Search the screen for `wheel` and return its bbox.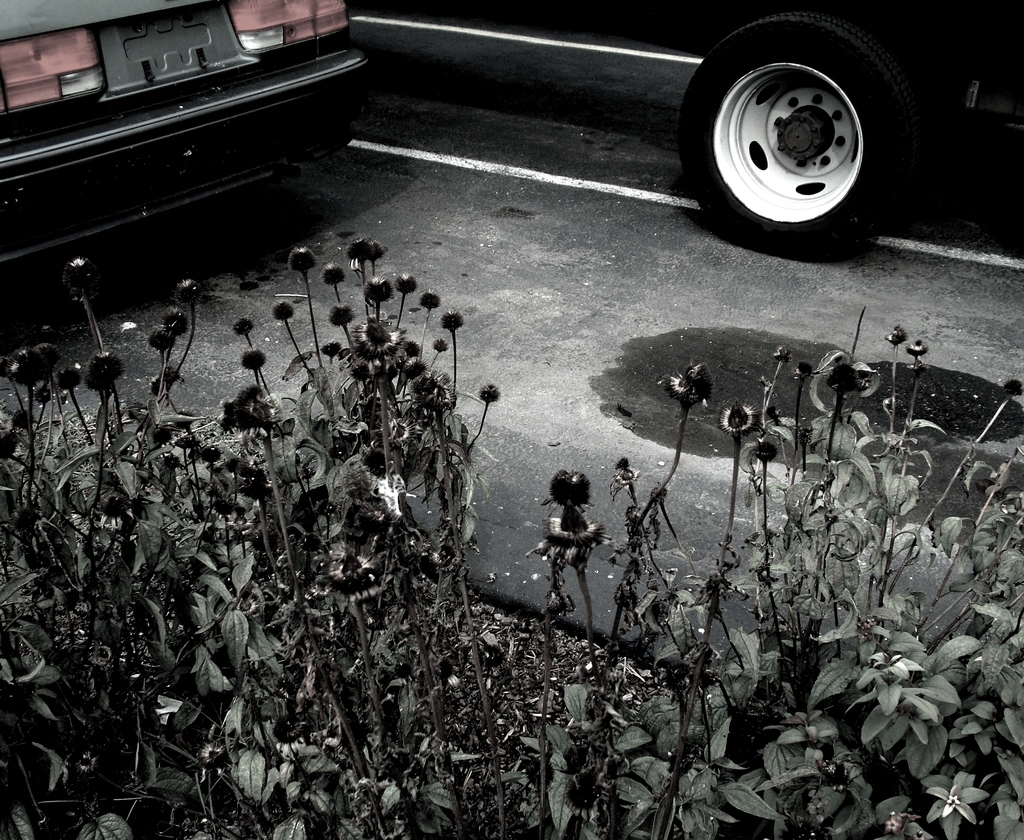
Found: Rect(707, 28, 887, 231).
